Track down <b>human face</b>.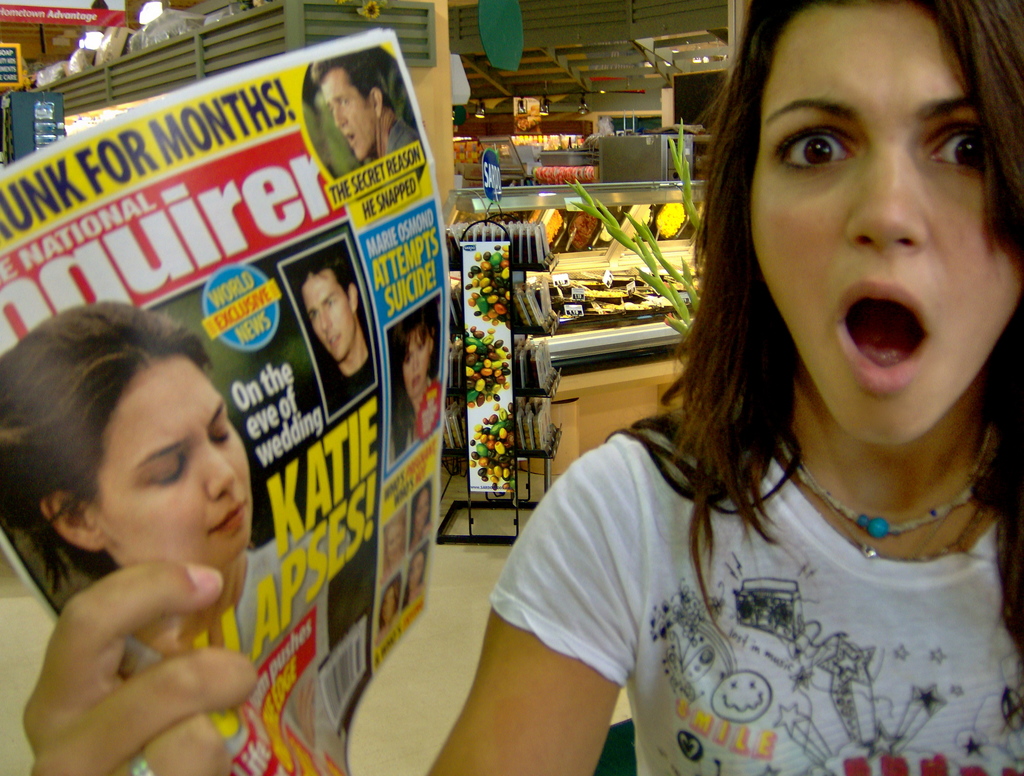
Tracked to box(382, 592, 394, 622).
